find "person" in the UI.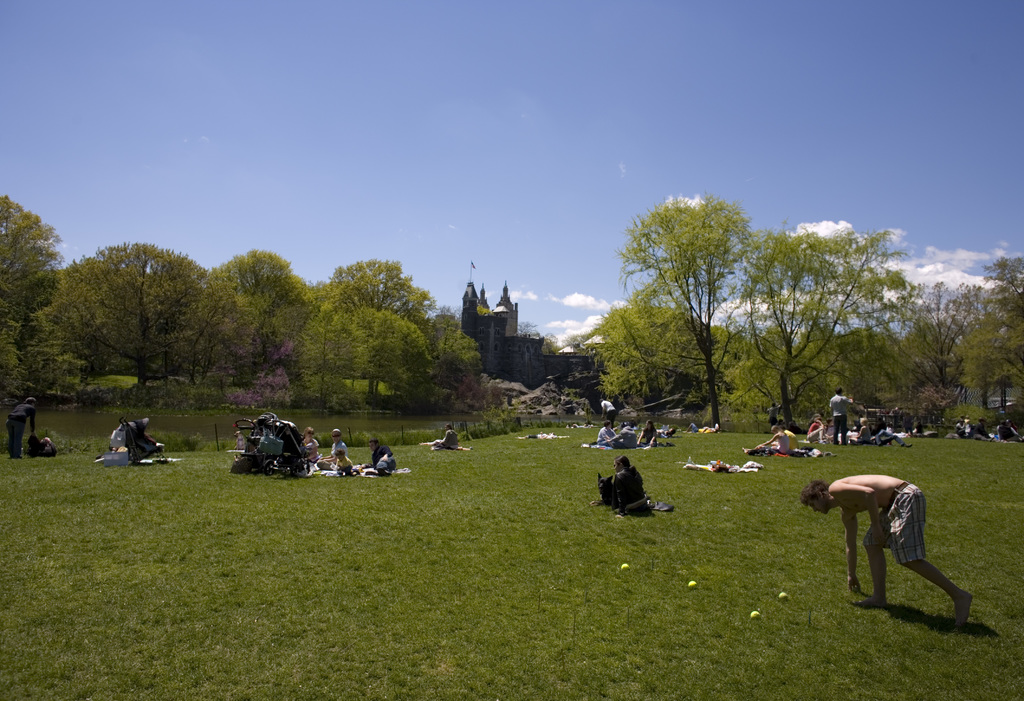
UI element at 605,417,638,447.
